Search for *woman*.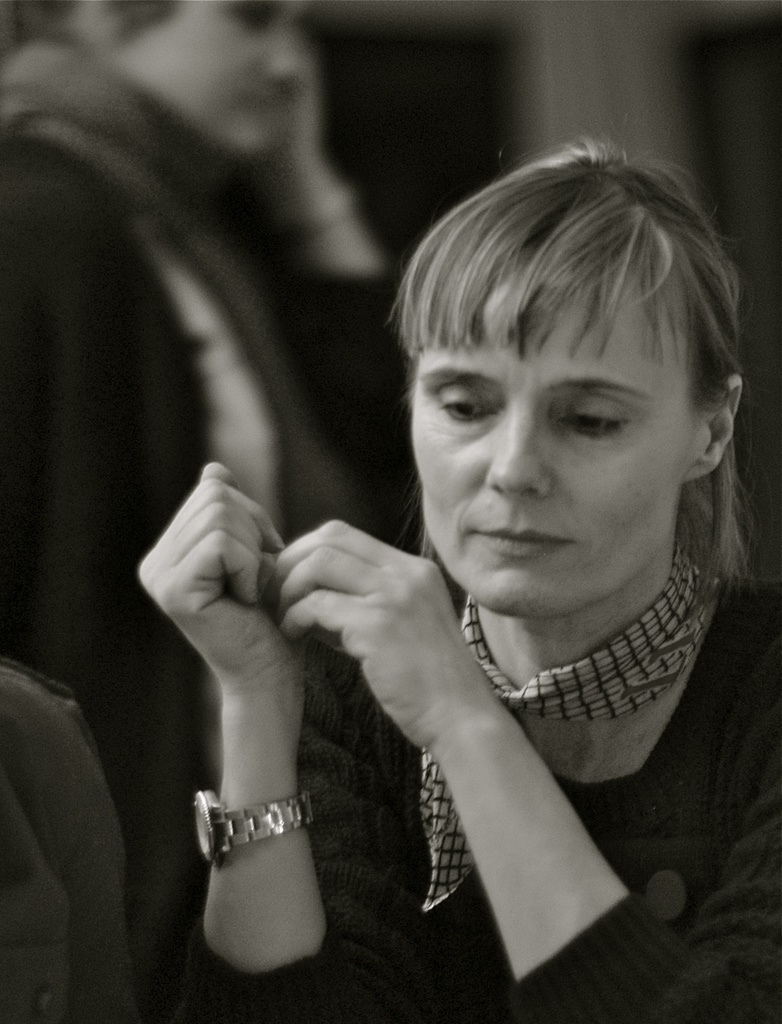
Found at region(0, 0, 408, 1023).
